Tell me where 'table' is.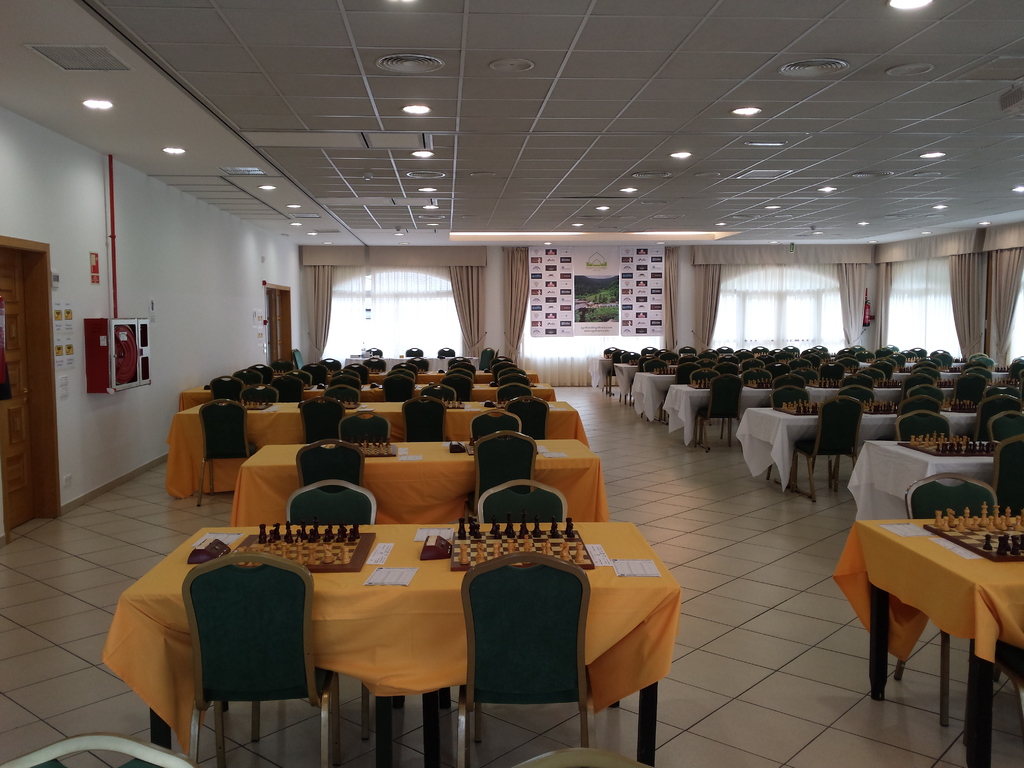
'table' is at crop(228, 442, 609, 525).
